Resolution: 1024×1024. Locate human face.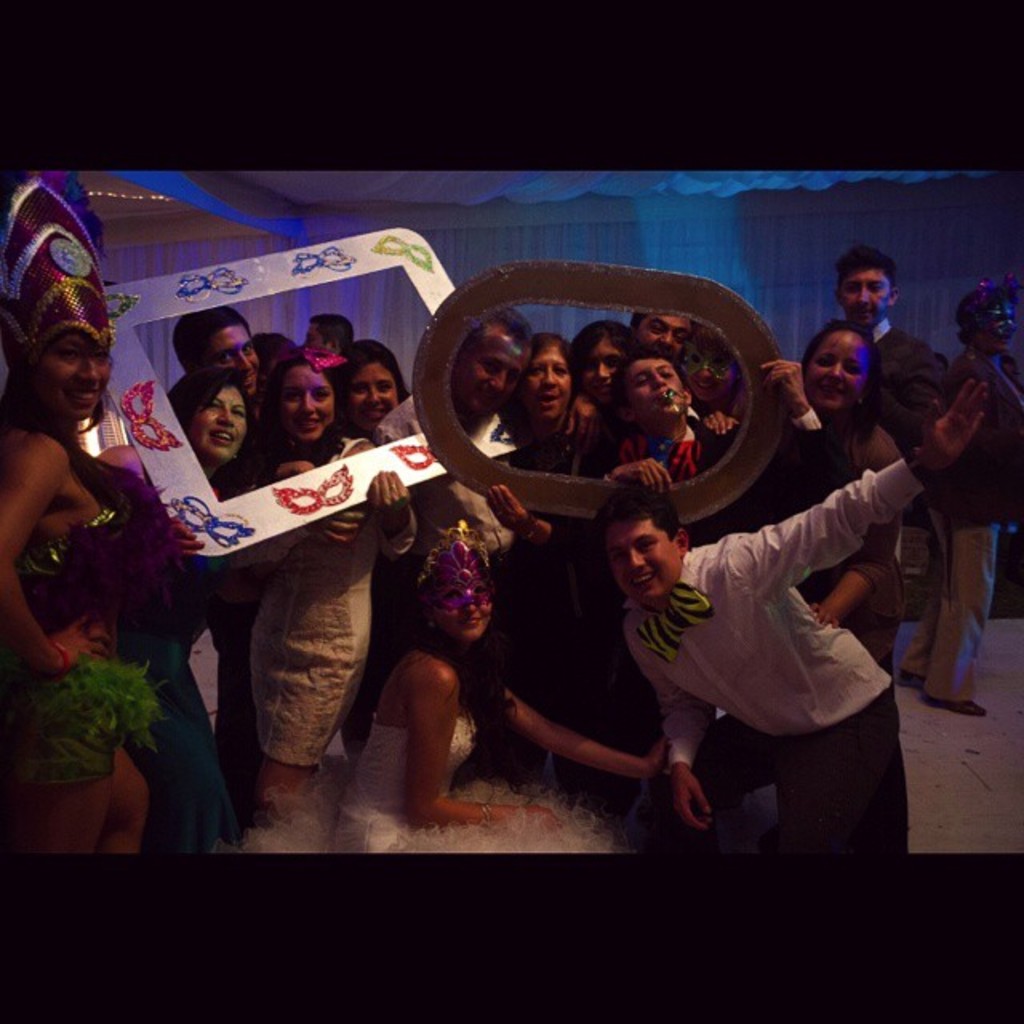
306 320 333 354.
